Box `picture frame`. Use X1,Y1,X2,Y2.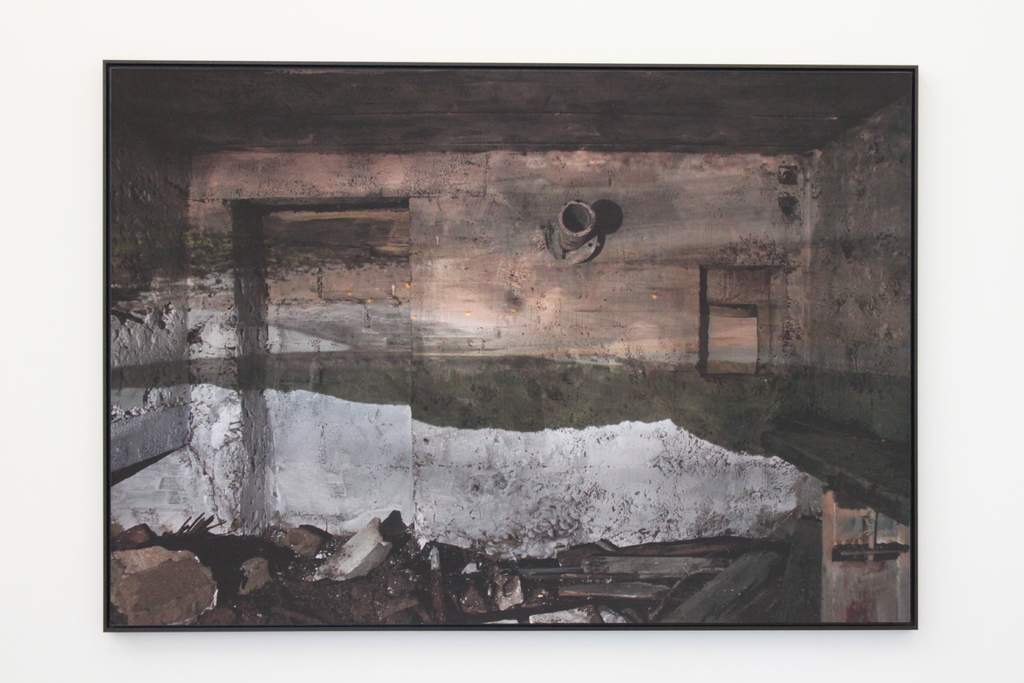
102,62,918,631.
